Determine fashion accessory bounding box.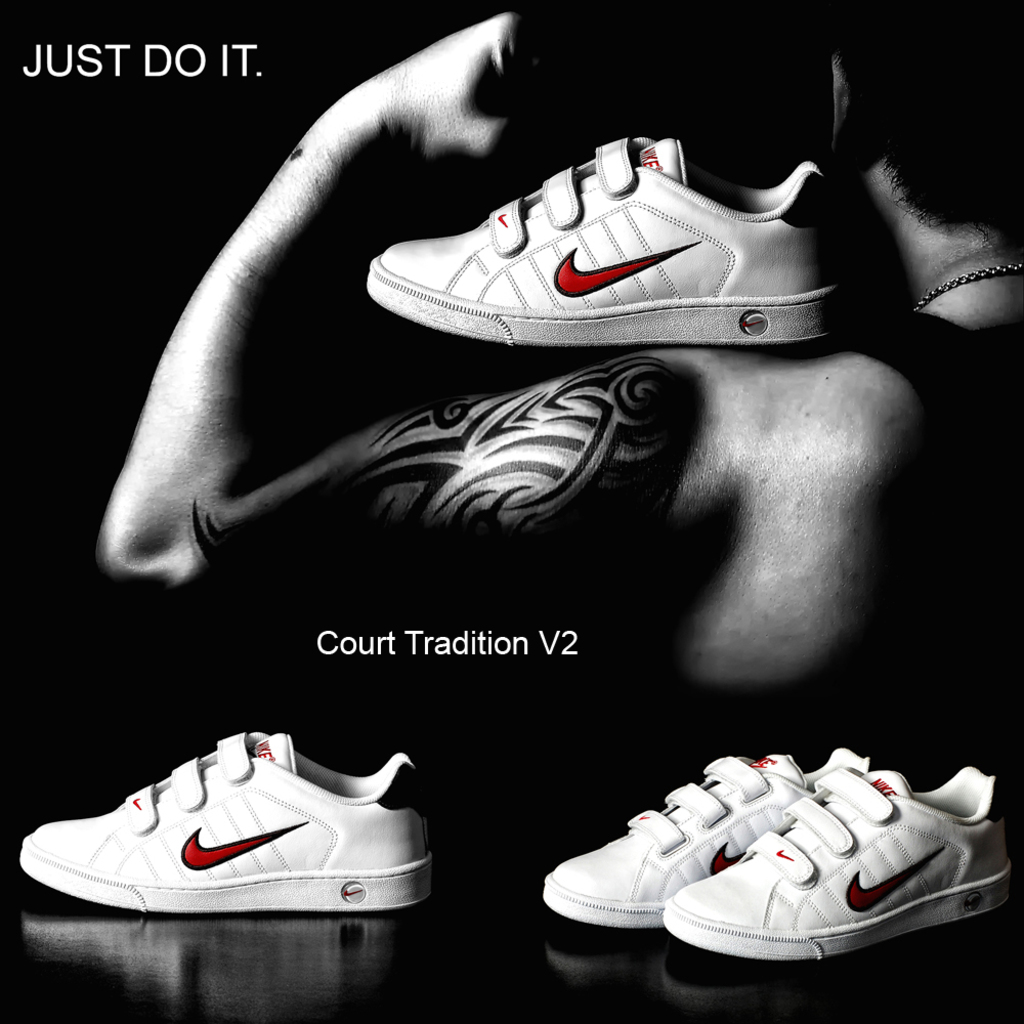
Determined: bbox=[538, 735, 870, 930].
